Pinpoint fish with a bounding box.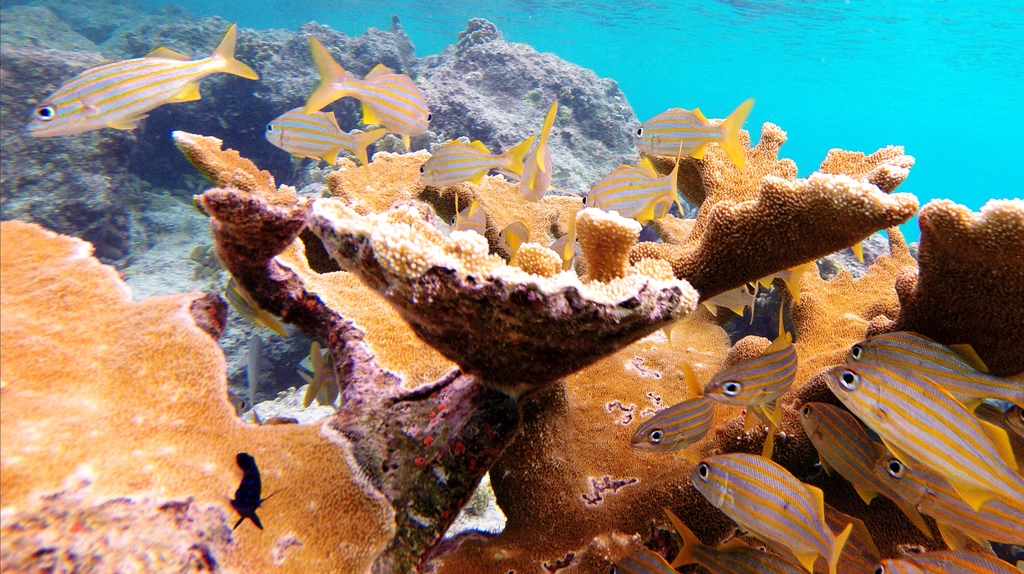
box=[31, 16, 265, 138].
